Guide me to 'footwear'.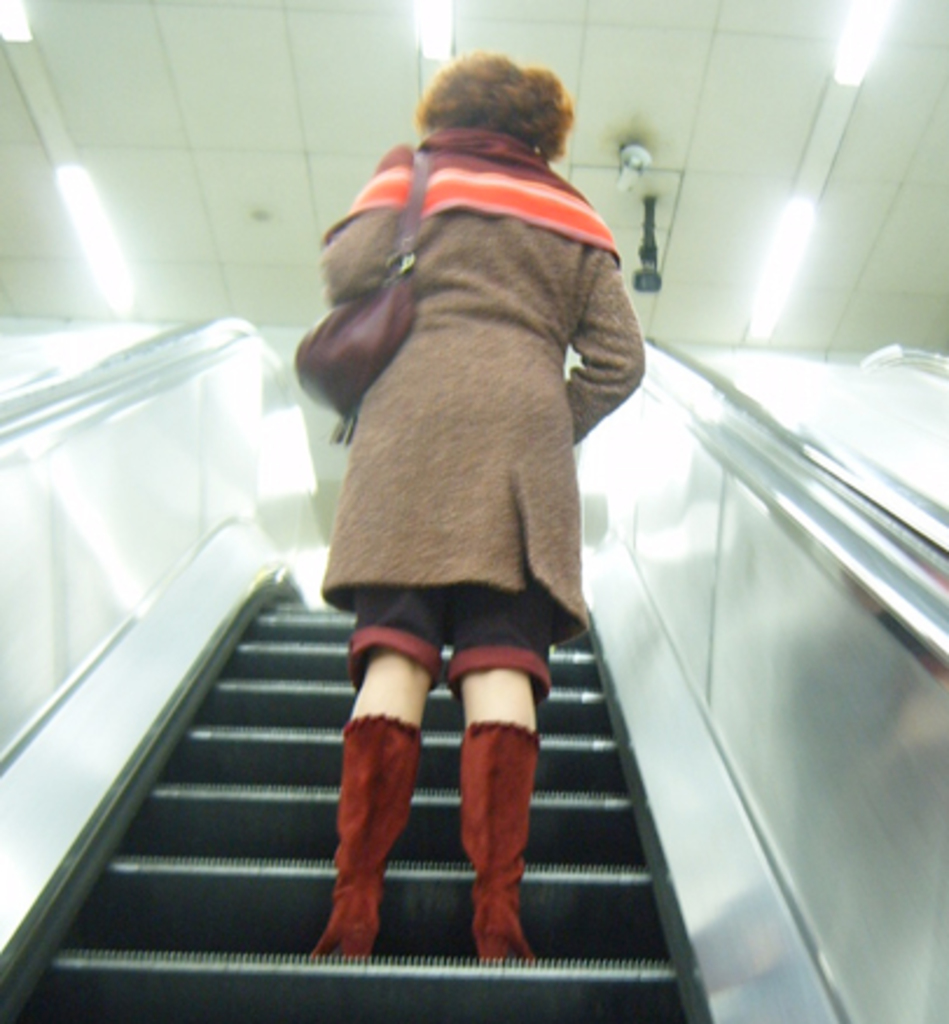
Guidance: 456 718 533 963.
